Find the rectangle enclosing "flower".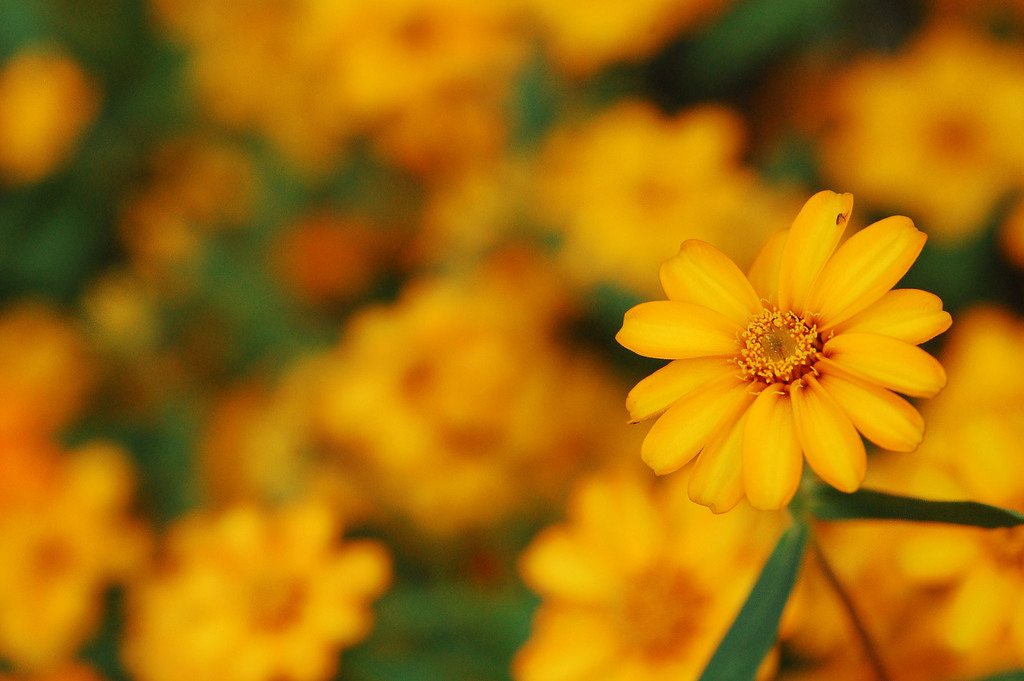
(x1=627, y1=197, x2=948, y2=515).
